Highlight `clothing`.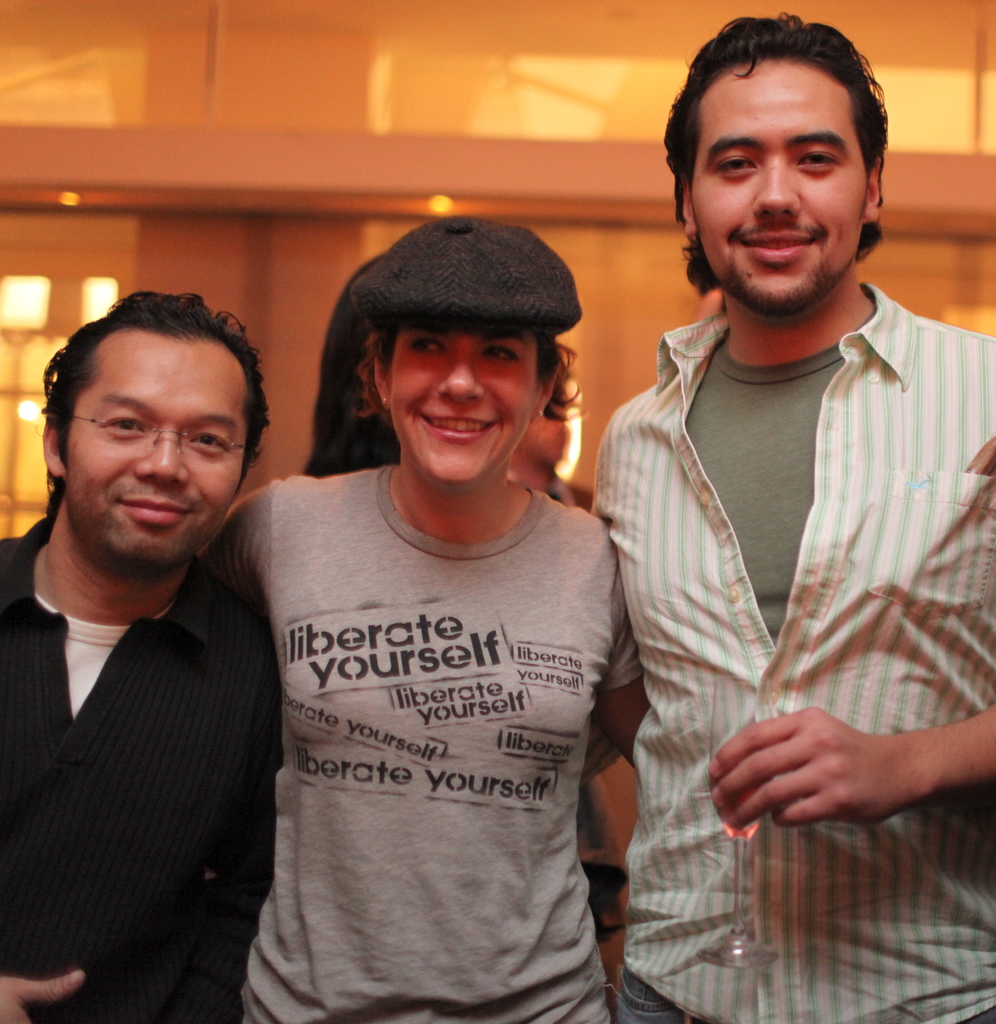
Highlighted region: 200/504/611/1021.
